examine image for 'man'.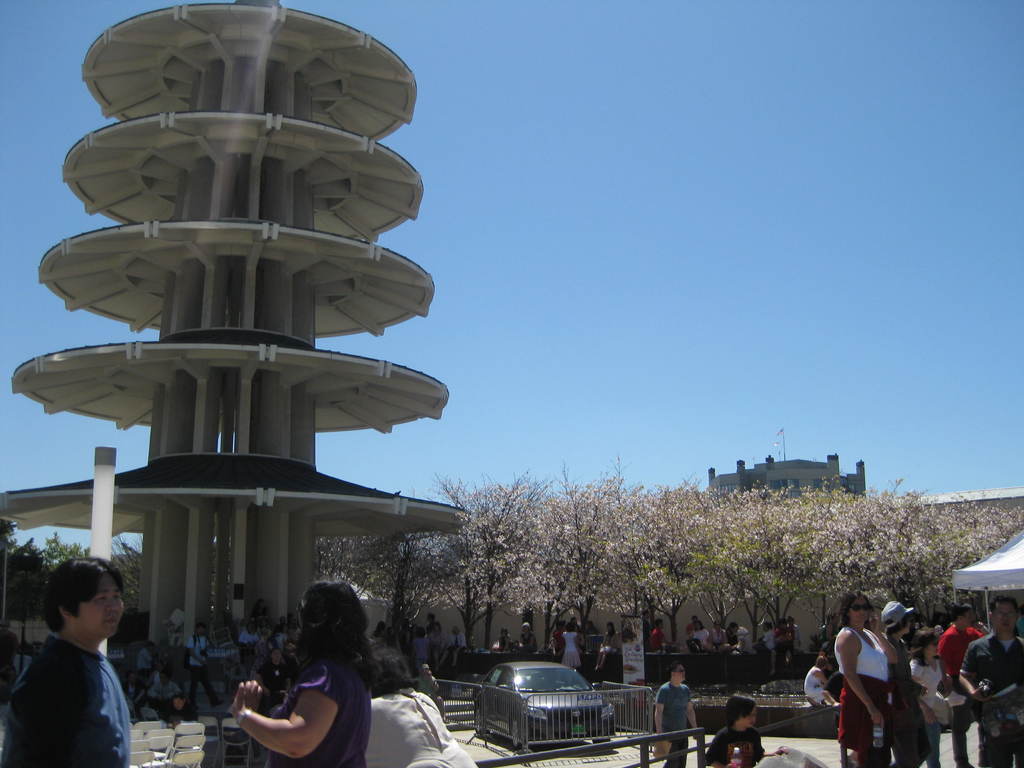
Examination result: detection(732, 620, 751, 655).
